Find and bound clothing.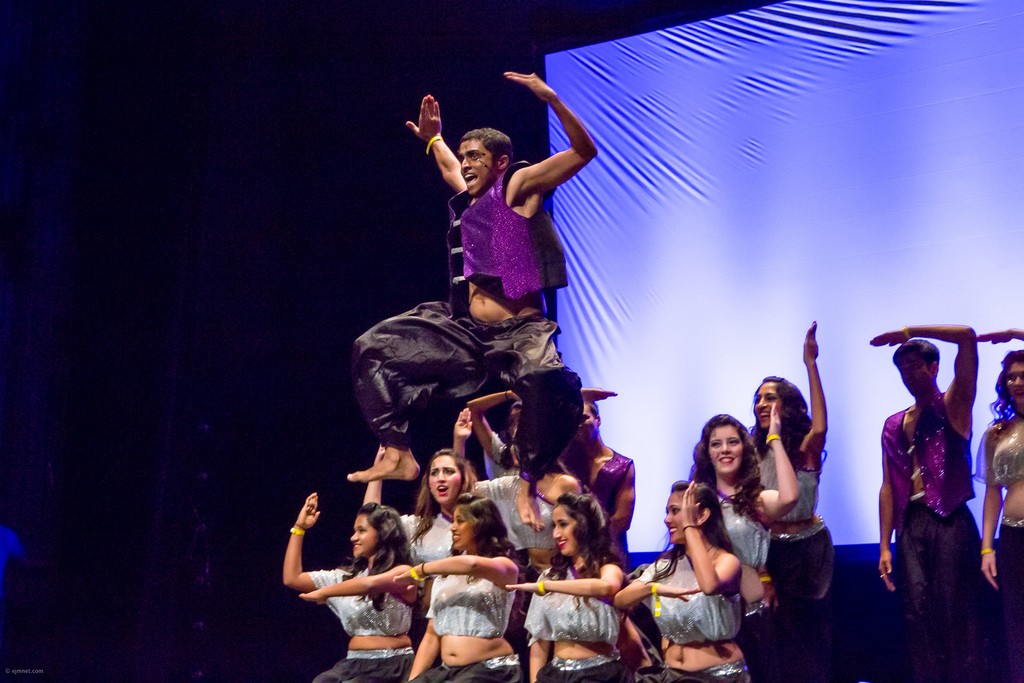
Bound: rect(880, 393, 979, 627).
